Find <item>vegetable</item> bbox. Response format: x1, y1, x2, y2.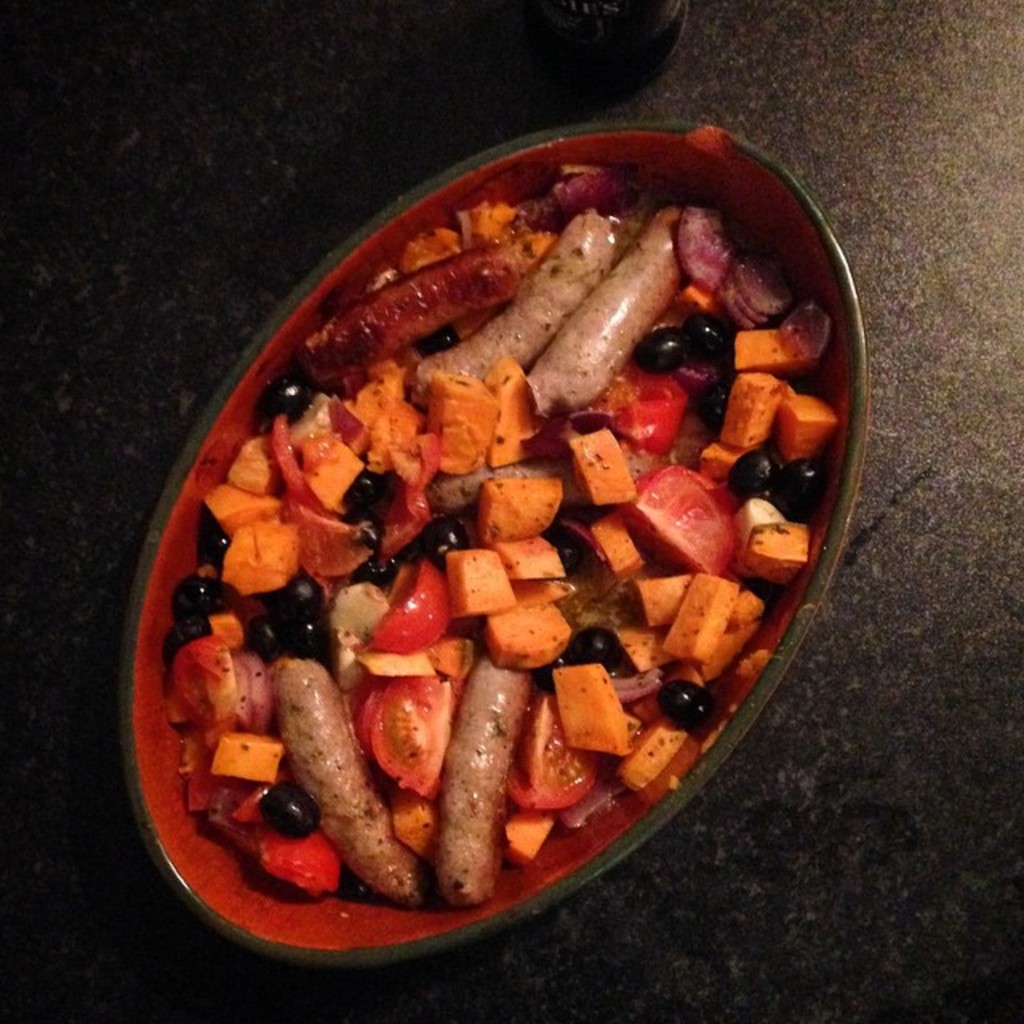
355, 560, 453, 654.
